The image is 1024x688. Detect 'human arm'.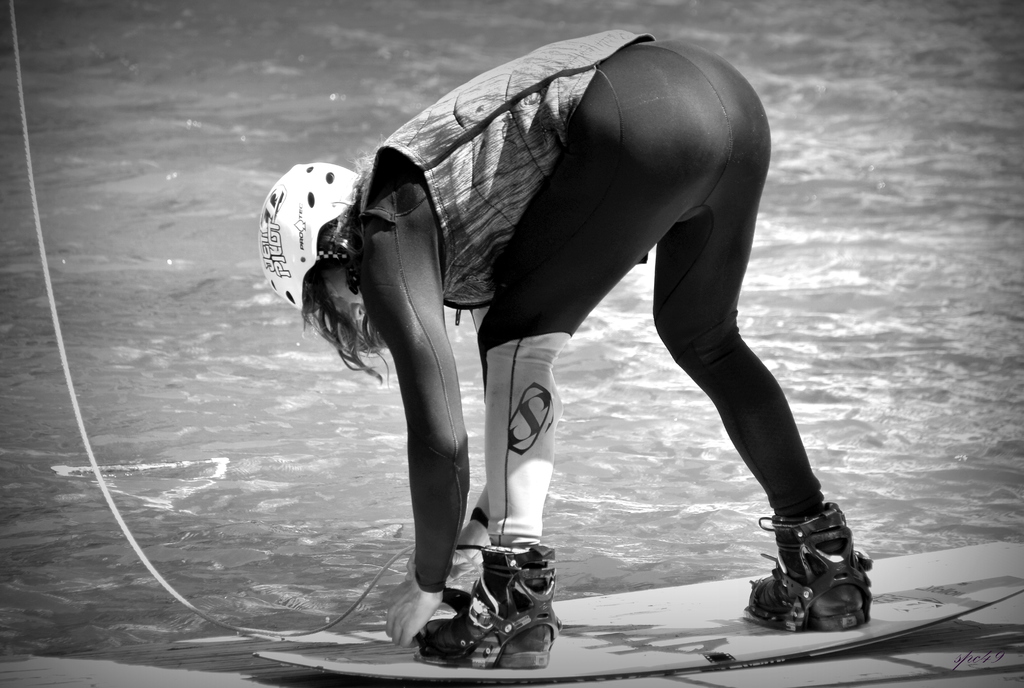
Detection: bbox=[406, 299, 496, 593].
